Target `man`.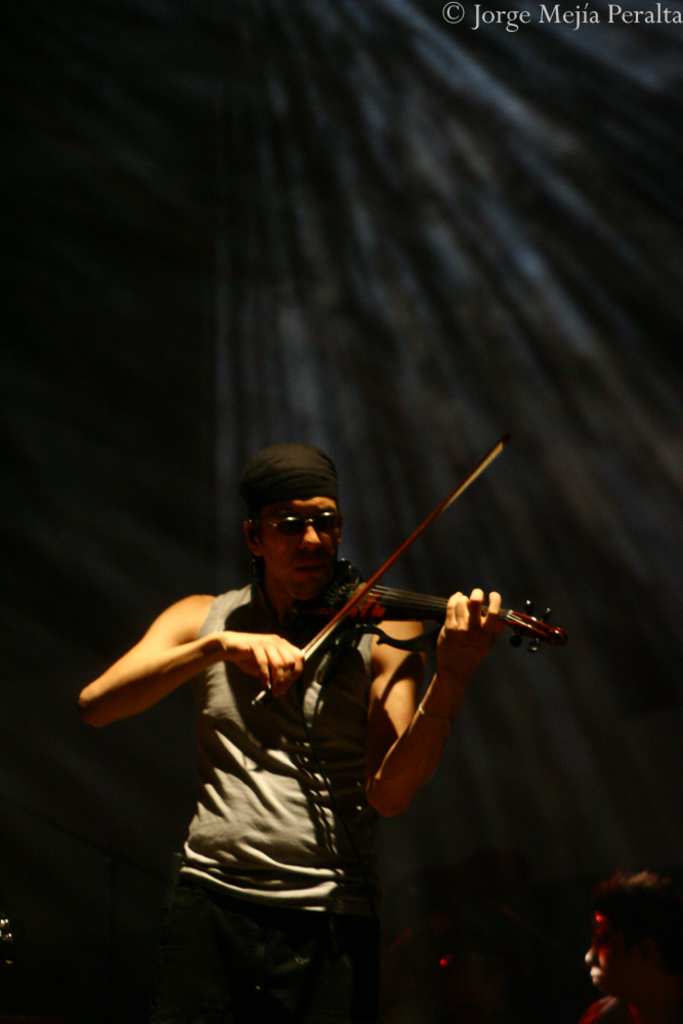
Target region: rect(581, 868, 682, 1023).
